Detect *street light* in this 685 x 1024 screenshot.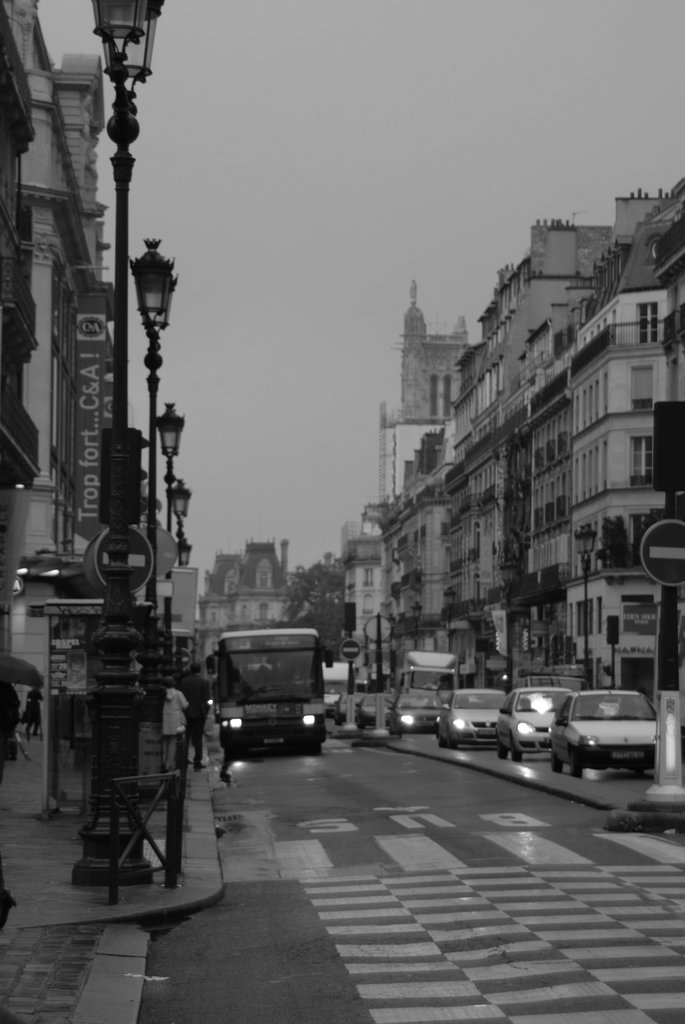
Detection: BBox(411, 599, 423, 652).
